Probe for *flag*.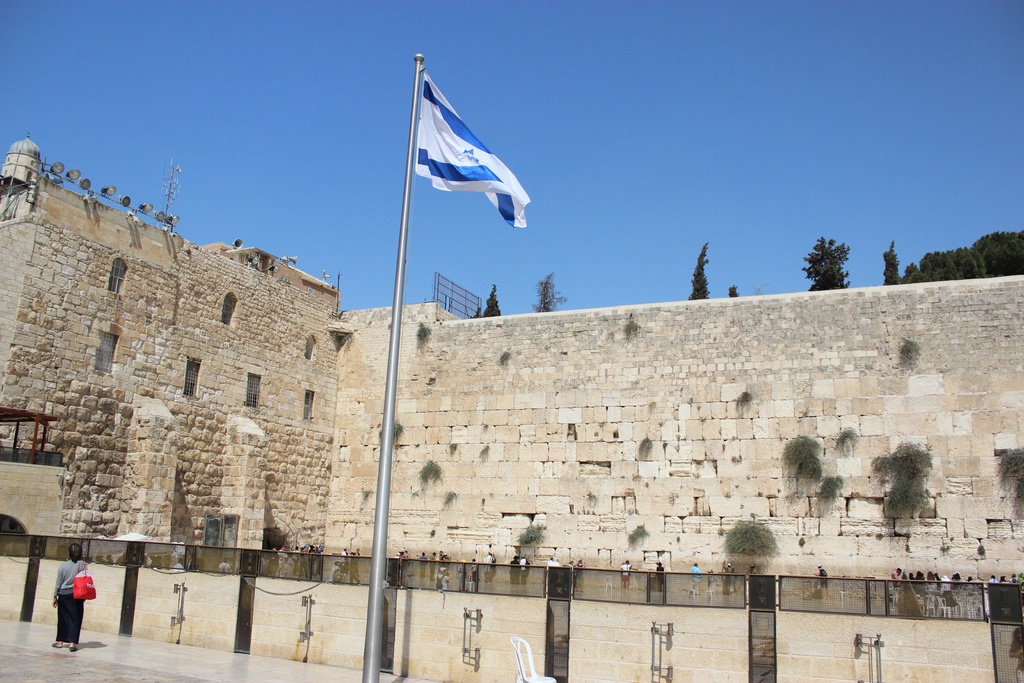
Probe result: detection(397, 51, 529, 245).
